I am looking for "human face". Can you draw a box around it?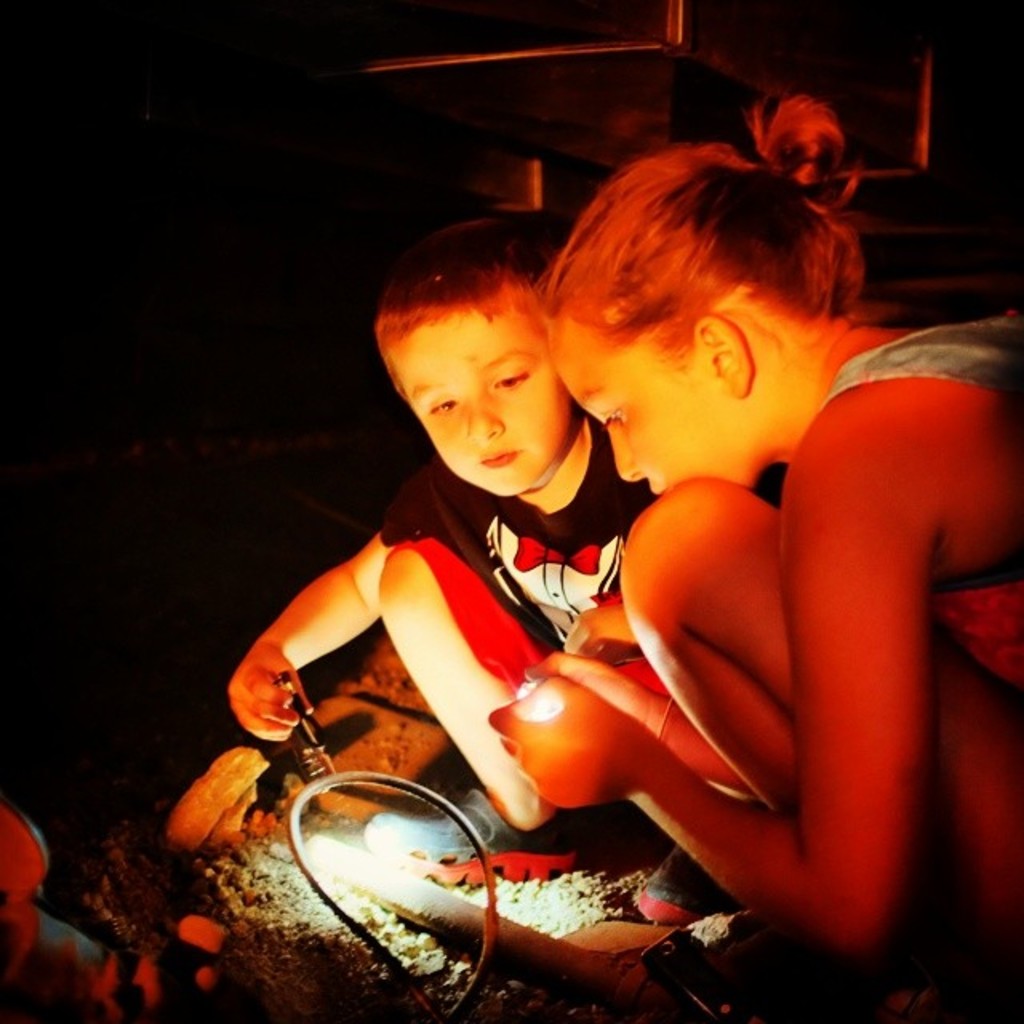
Sure, the bounding box is <box>386,307,565,496</box>.
